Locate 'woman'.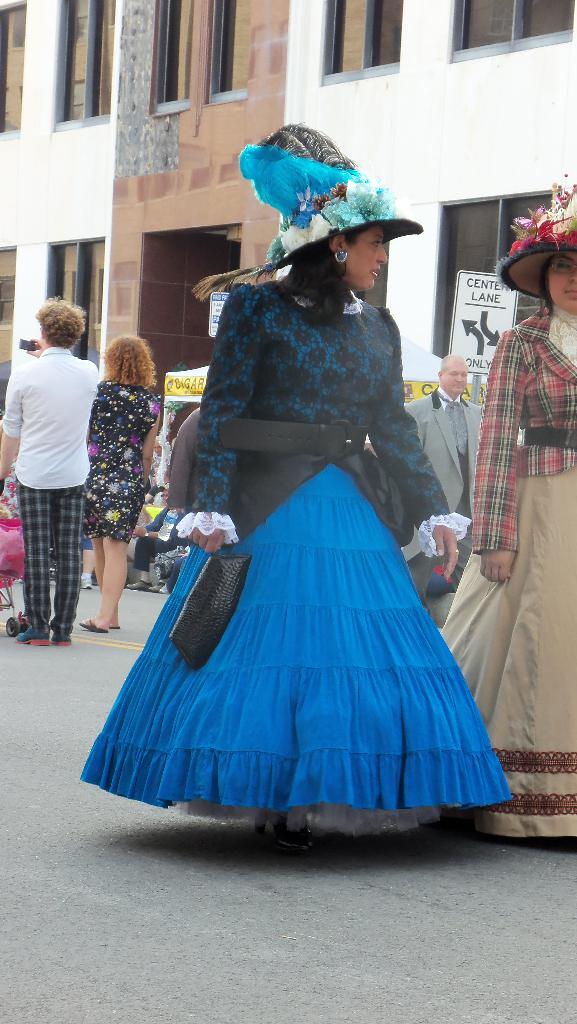
Bounding box: <box>438,173,576,833</box>.
